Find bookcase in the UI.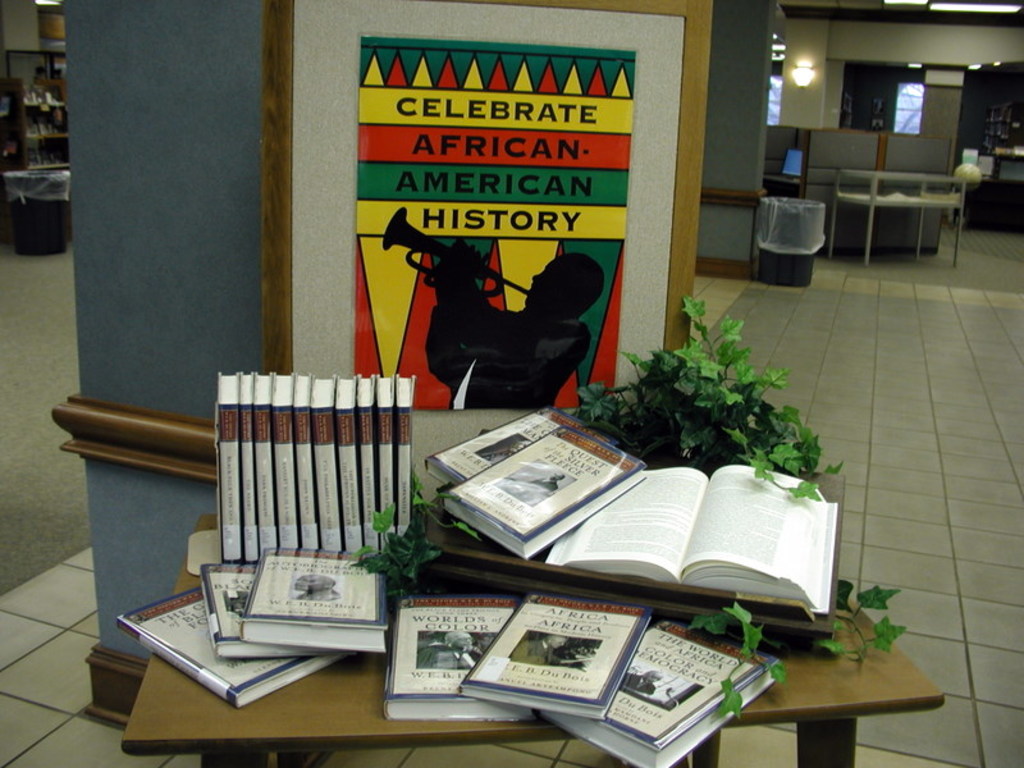
UI element at BBox(26, 77, 69, 175).
